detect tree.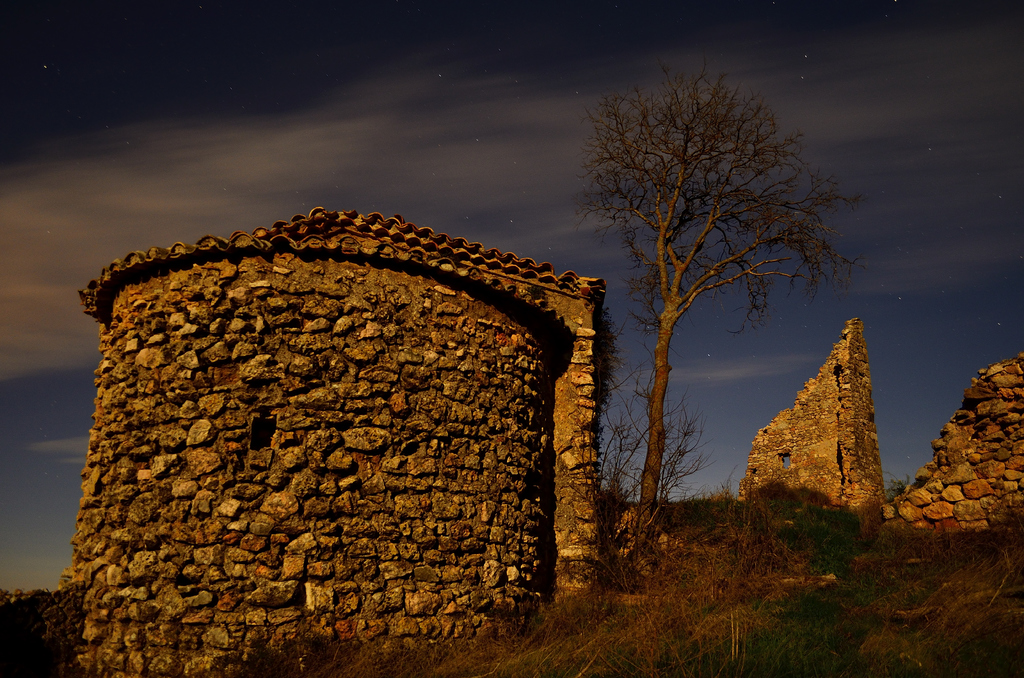
Detected at 548 47 822 507.
